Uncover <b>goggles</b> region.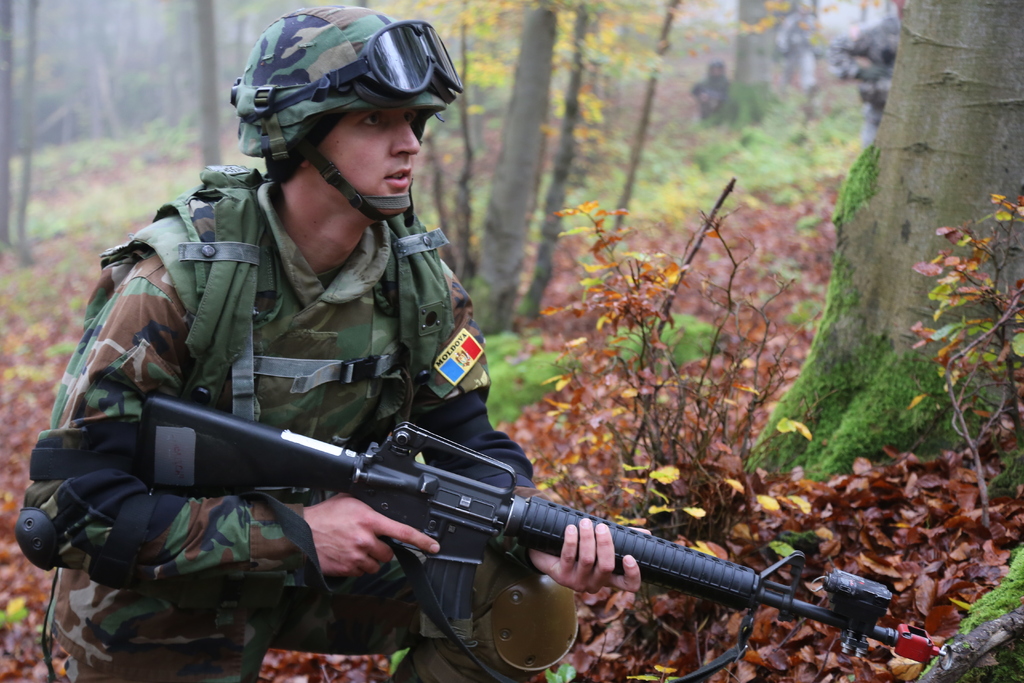
Uncovered: crop(265, 15, 465, 114).
